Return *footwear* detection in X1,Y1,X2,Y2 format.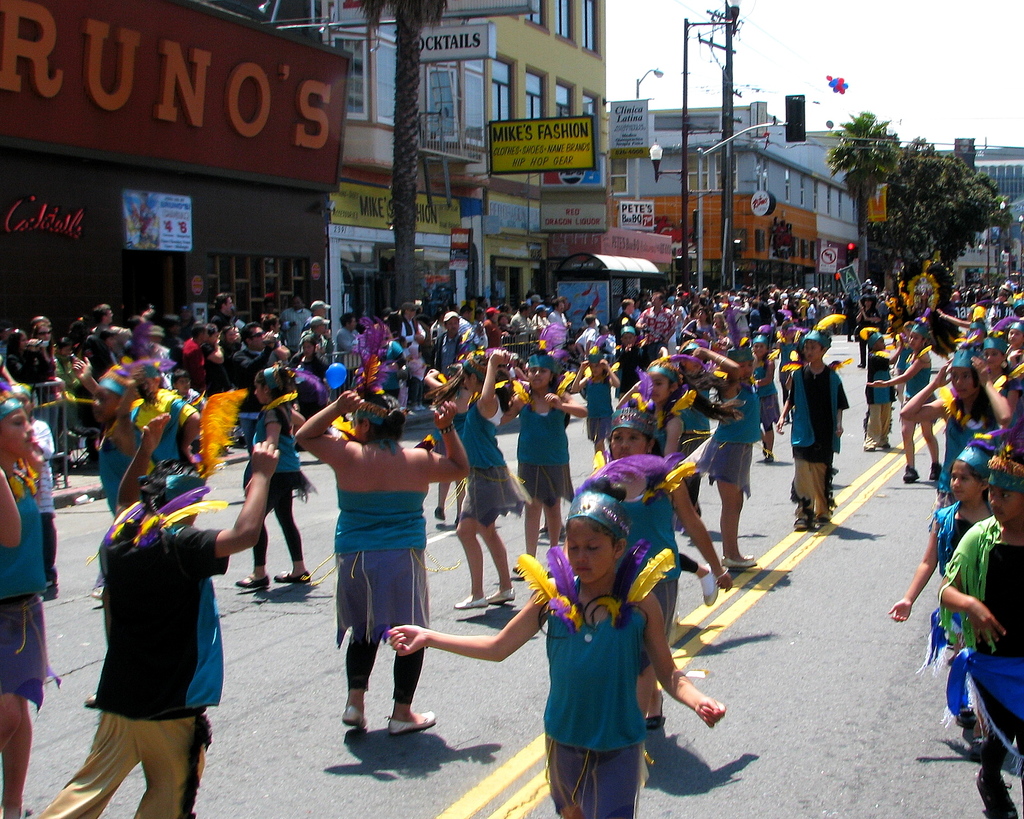
344,702,363,731.
